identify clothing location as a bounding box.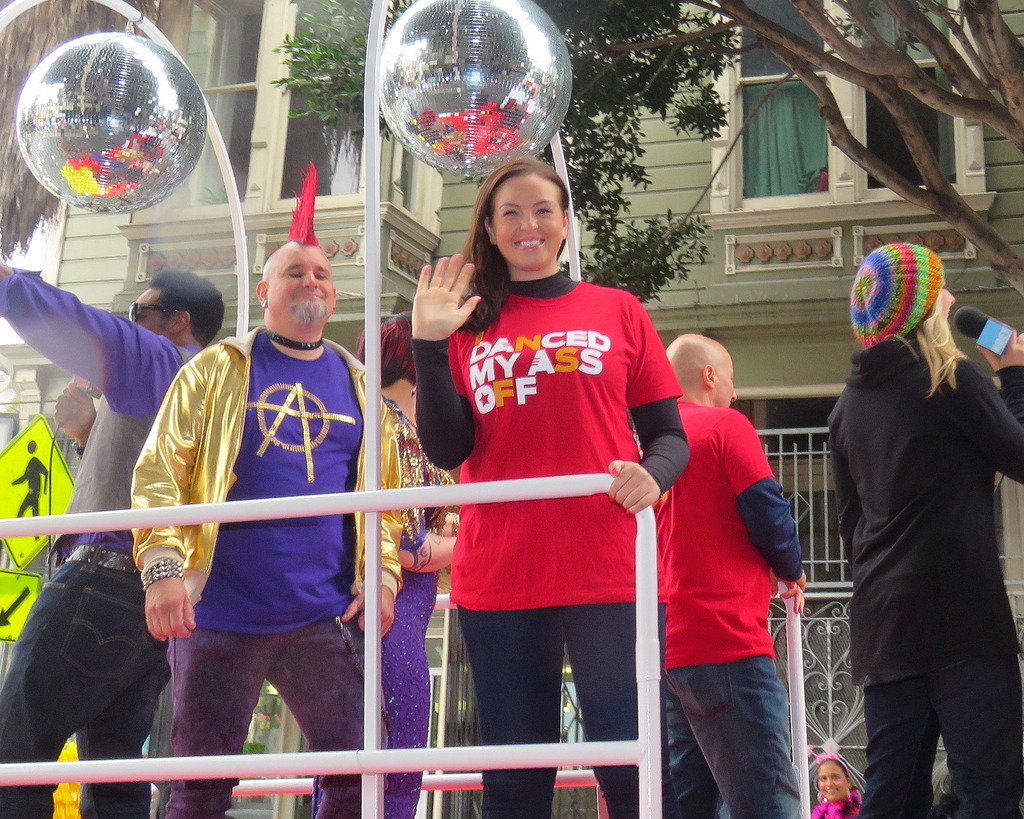
(131, 328, 405, 818).
